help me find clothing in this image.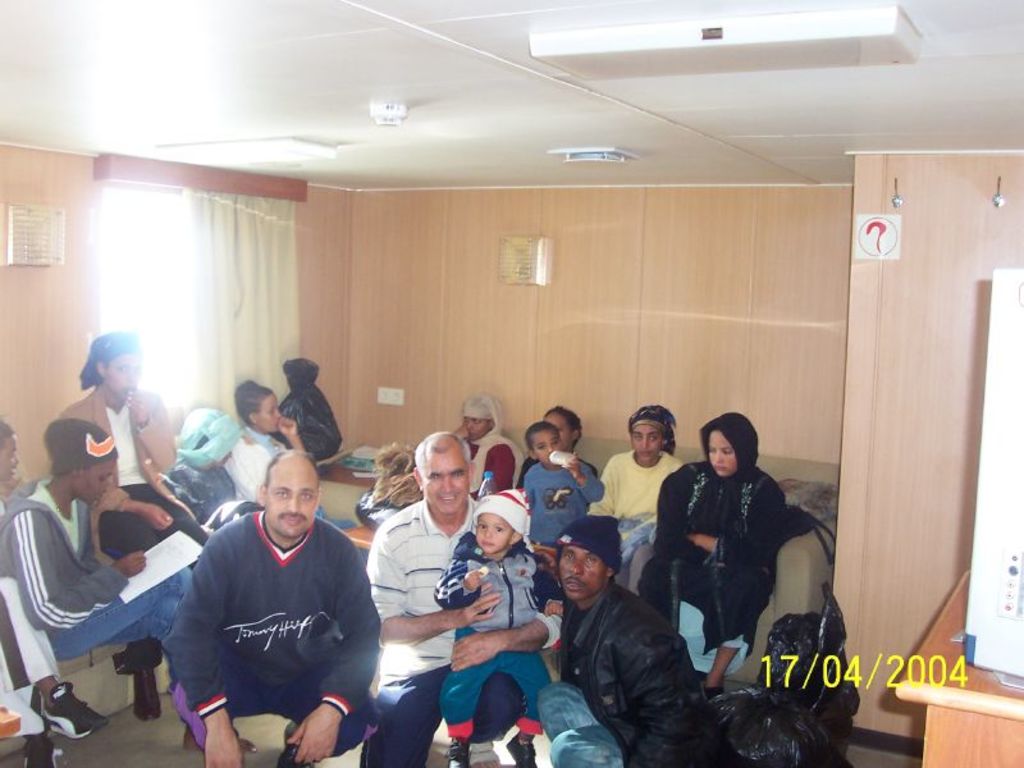
Found it: l=433, t=531, r=561, b=739.
